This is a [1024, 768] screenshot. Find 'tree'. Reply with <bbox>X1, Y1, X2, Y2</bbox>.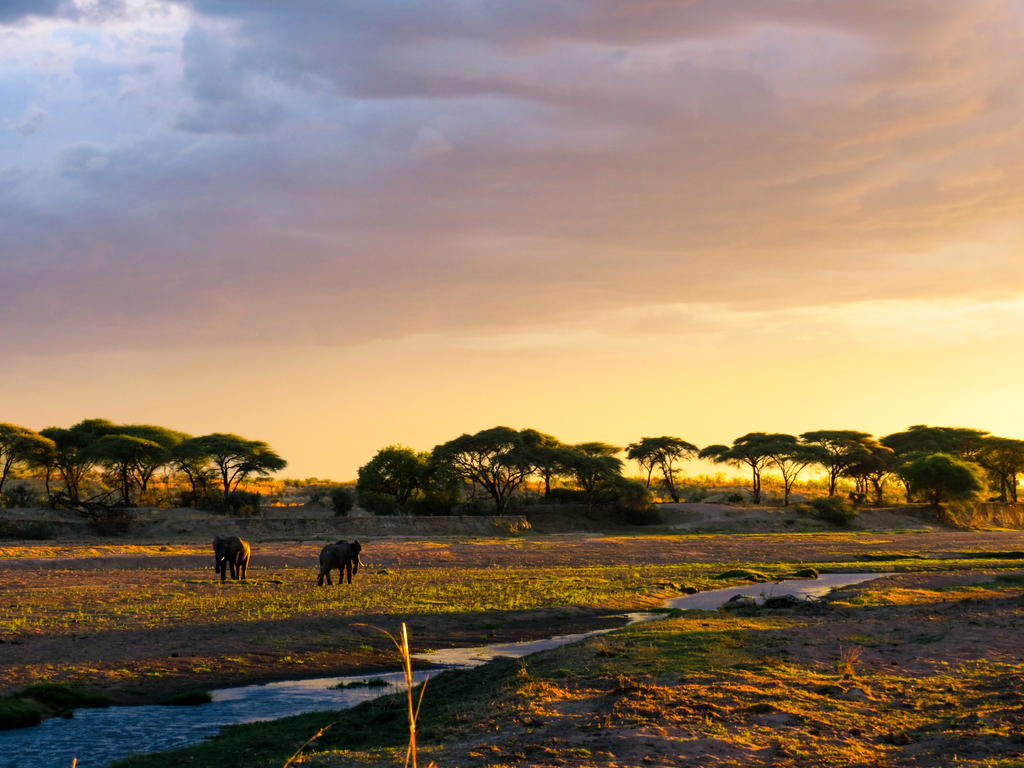
<bbox>101, 435, 155, 482</bbox>.
